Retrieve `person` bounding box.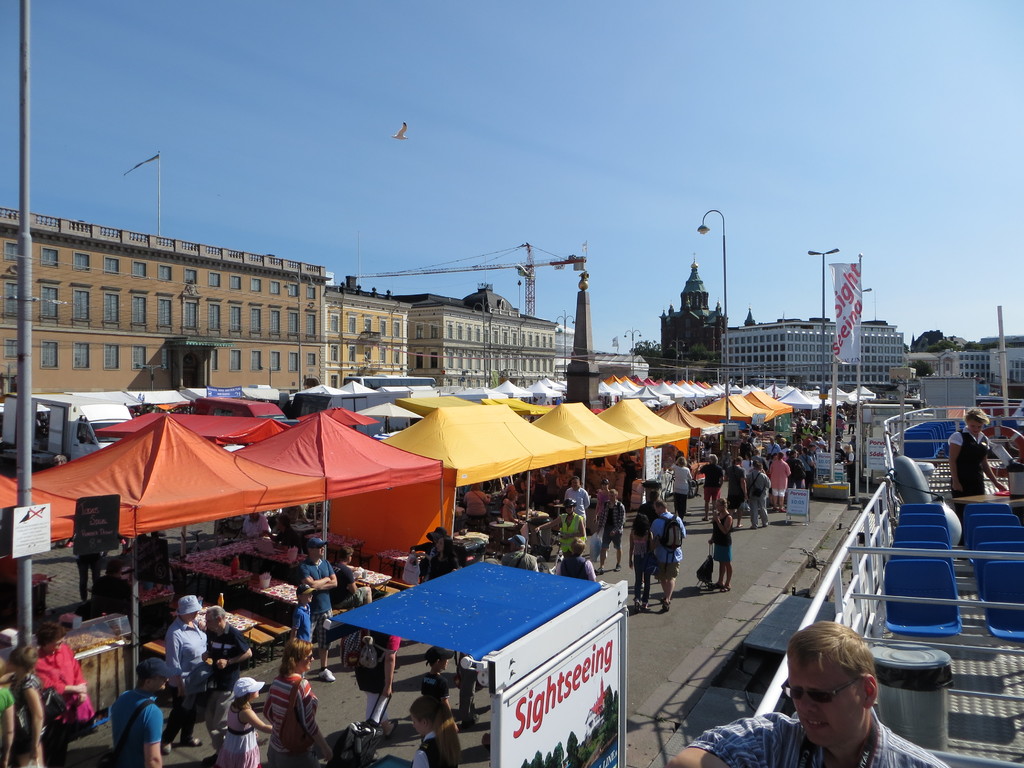
Bounding box: pyautogui.locateOnScreen(947, 406, 1009, 498).
